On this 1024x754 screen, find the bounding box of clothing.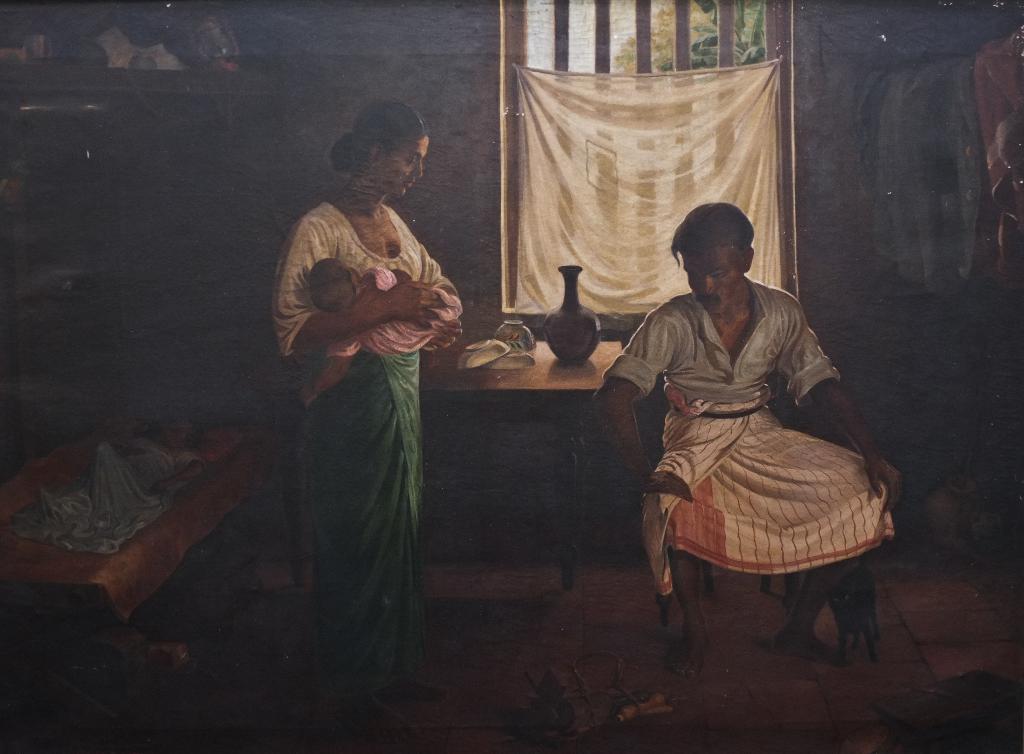
Bounding box: box=[282, 203, 445, 710].
